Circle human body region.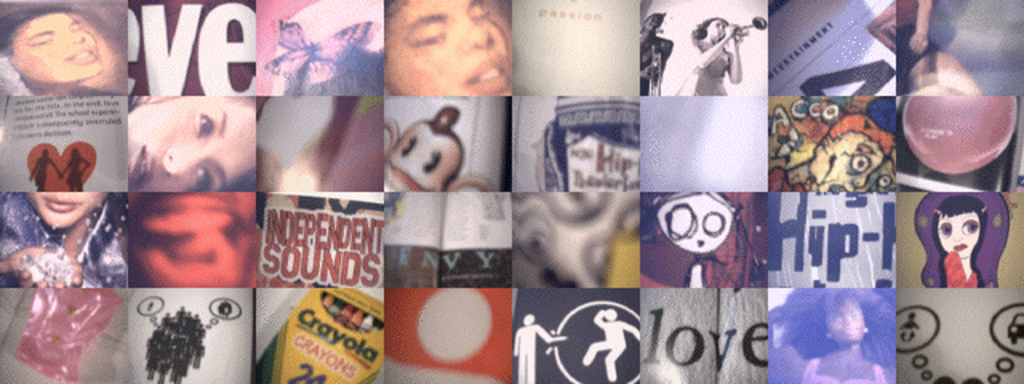
Region: locate(643, 10, 674, 96).
